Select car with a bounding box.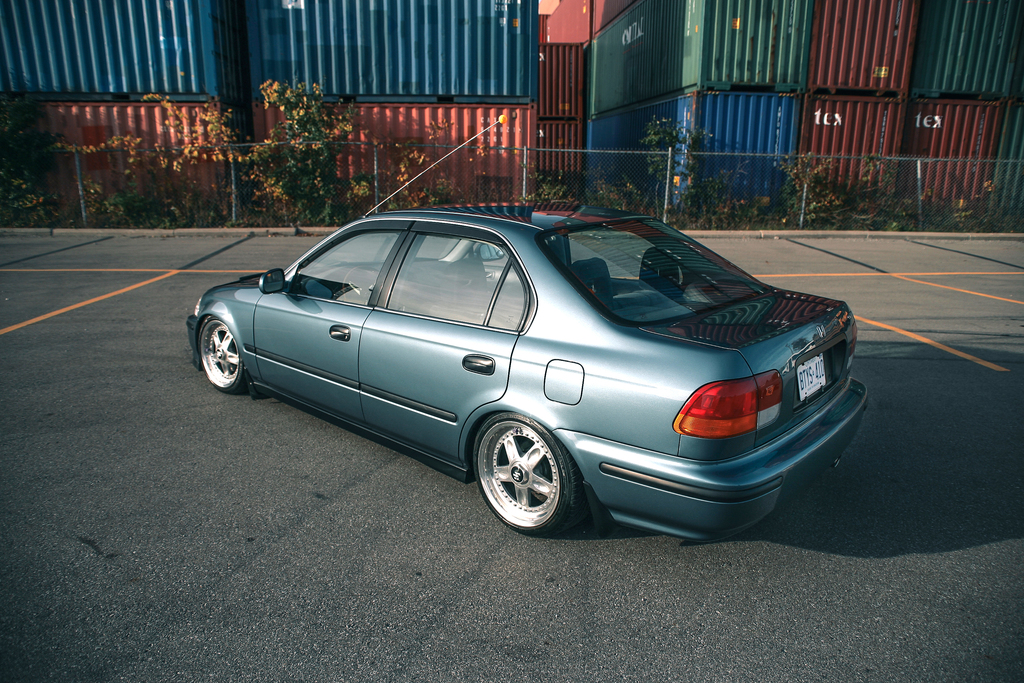
184,204,868,548.
